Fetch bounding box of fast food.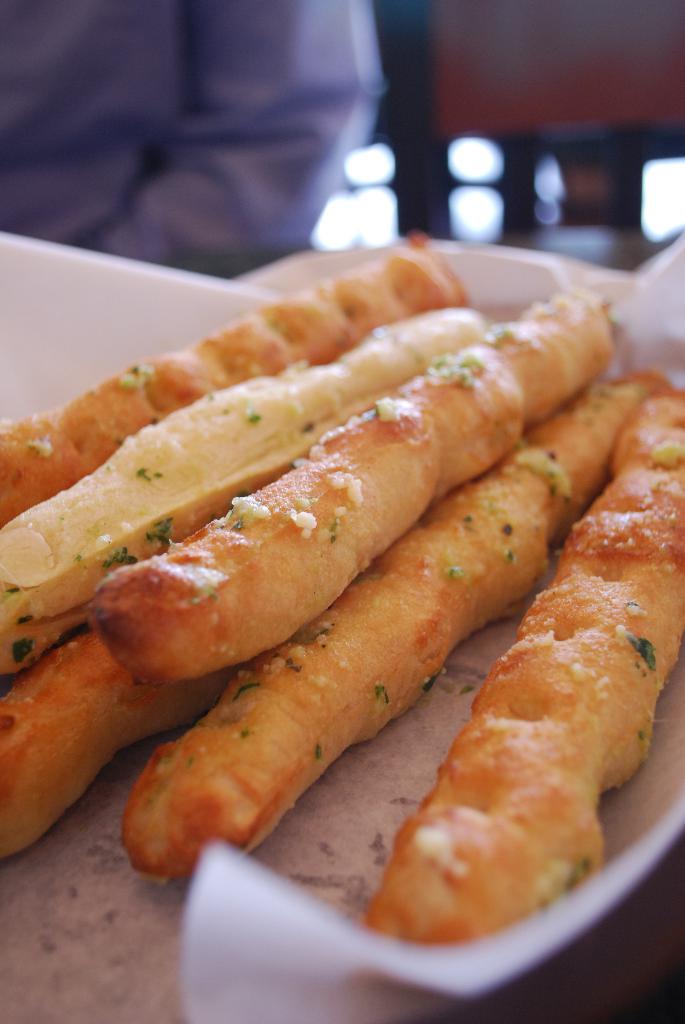
Bbox: box(0, 605, 228, 855).
